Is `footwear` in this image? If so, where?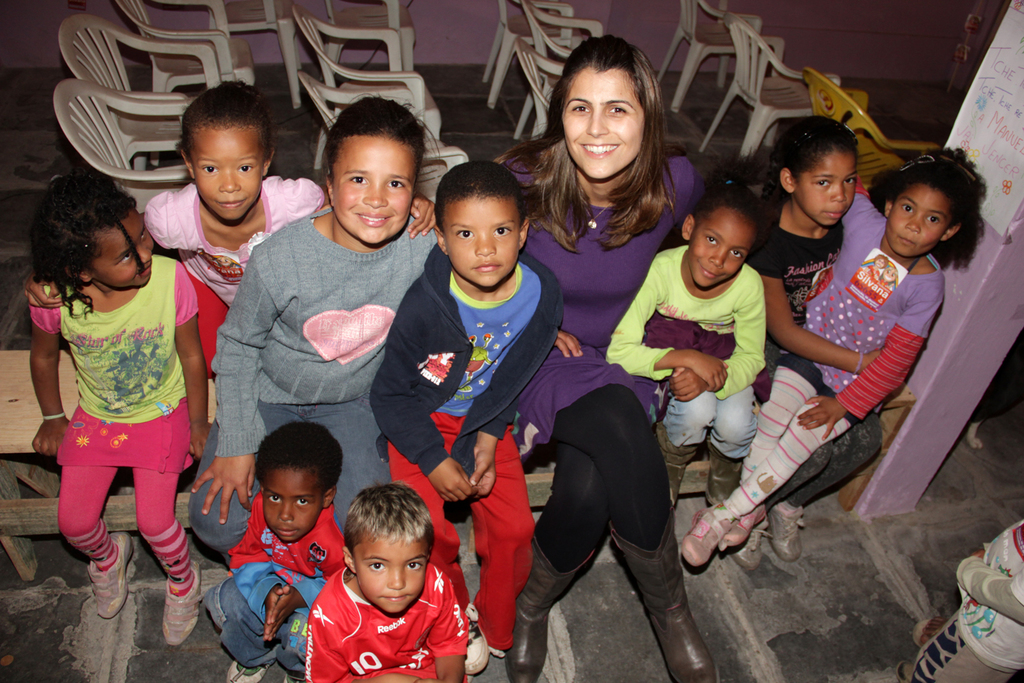
Yes, at Rect(709, 441, 745, 505).
